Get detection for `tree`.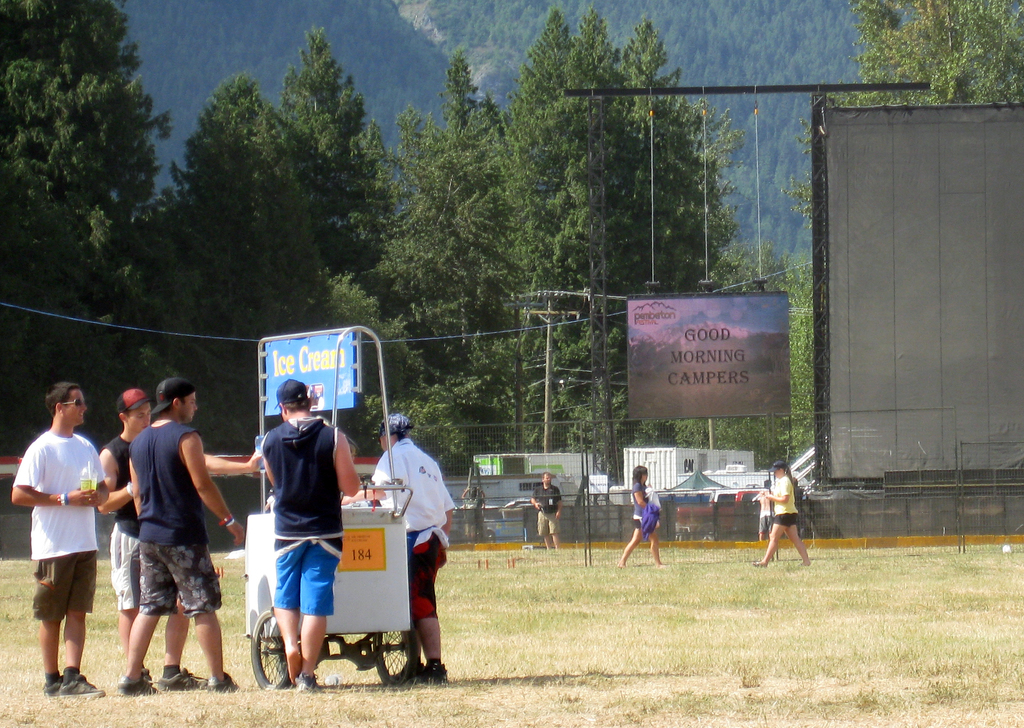
Detection: left=312, top=272, right=427, bottom=401.
